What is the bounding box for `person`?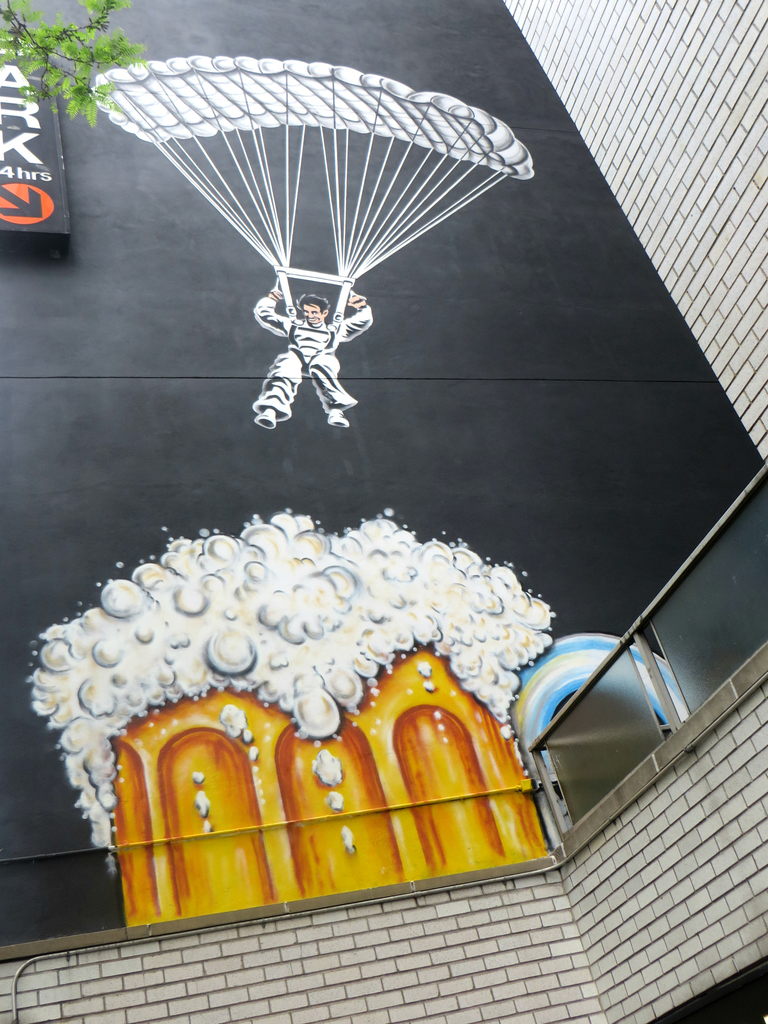
253, 281, 375, 430.
